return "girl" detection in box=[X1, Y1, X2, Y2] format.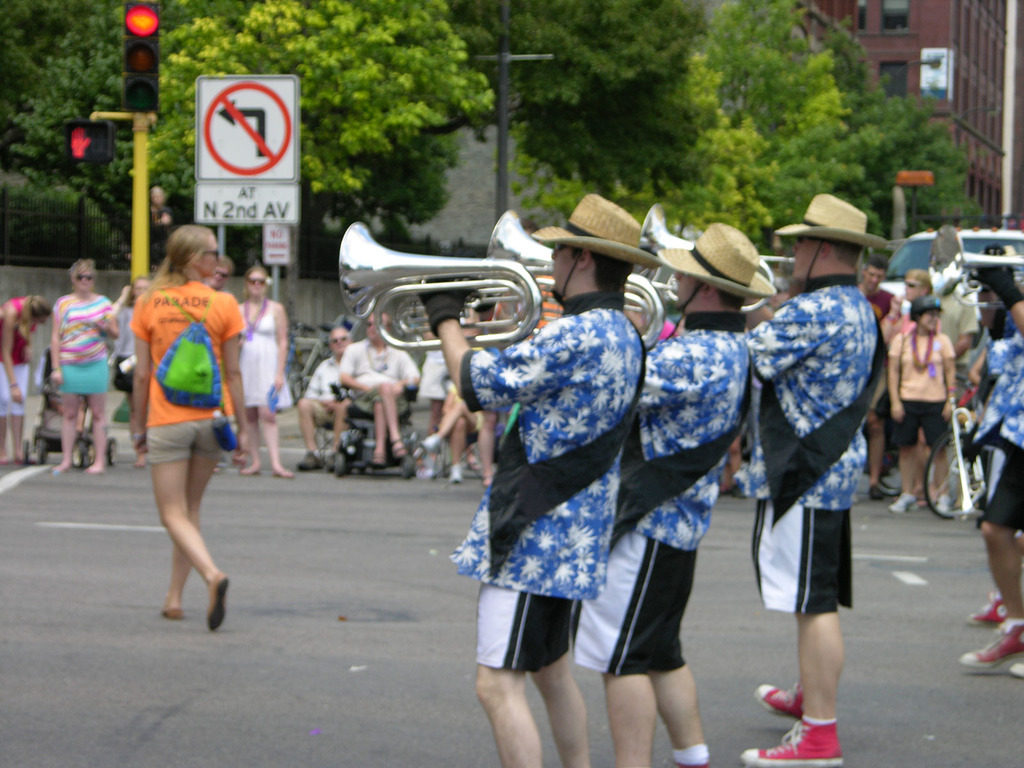
box=[127, 227, 250, 631].
